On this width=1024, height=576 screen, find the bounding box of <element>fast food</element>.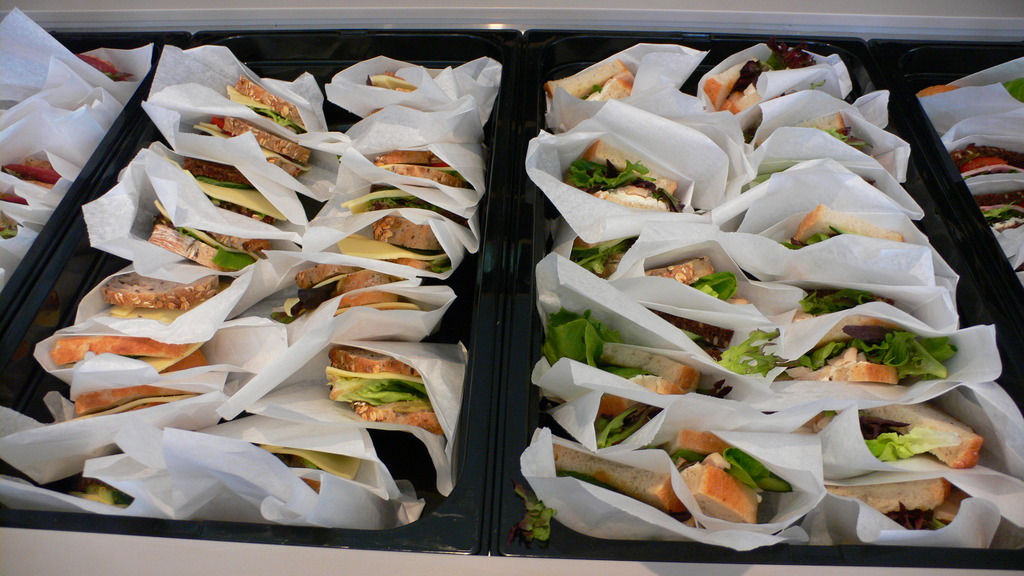
Bounding box: bbox=(223, 72, 304, 129).
